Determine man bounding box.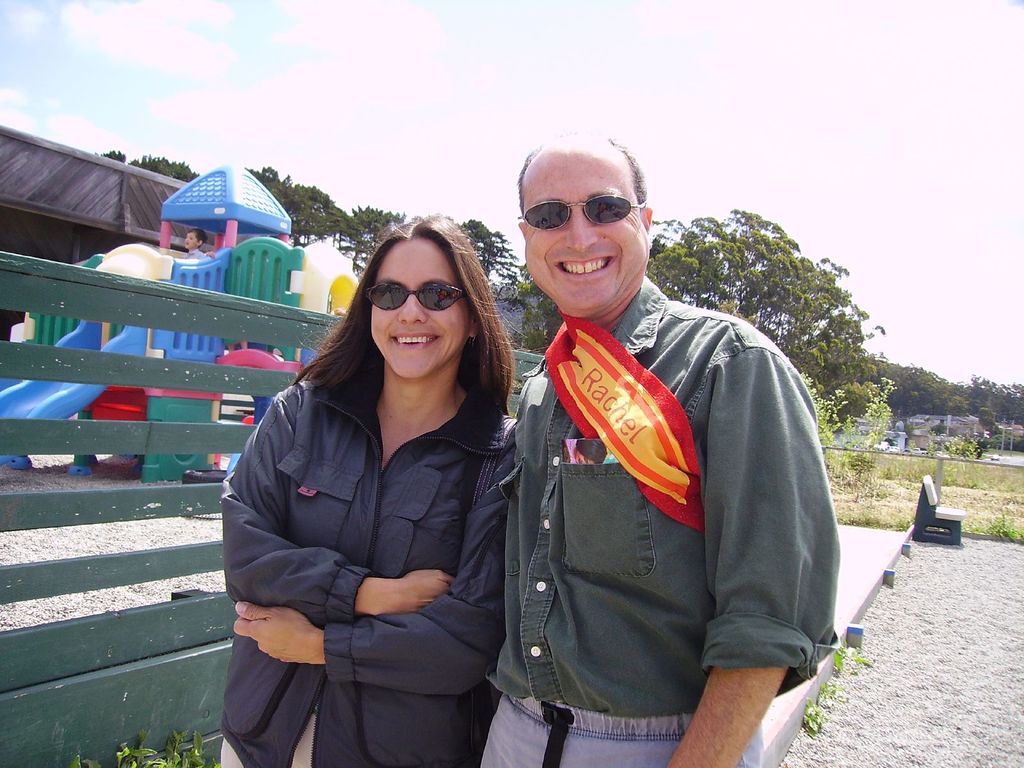
Determined: <region>472, 150, 800, 762</region>.
